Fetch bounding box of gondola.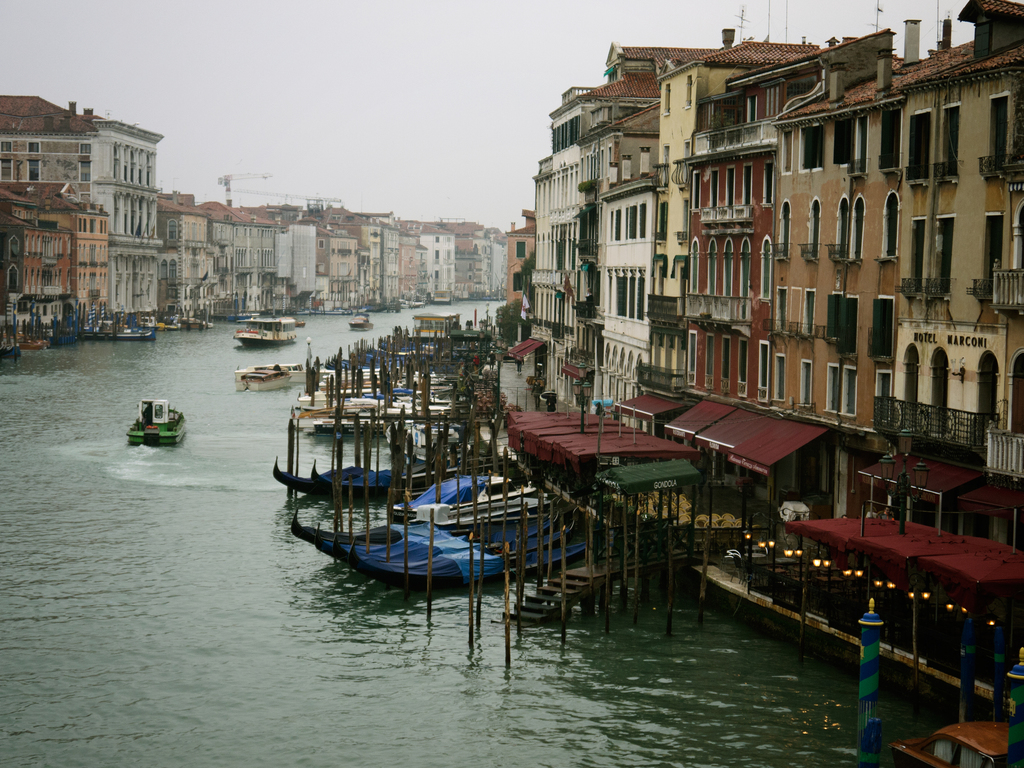
Bbox: 342 526 605 599.
